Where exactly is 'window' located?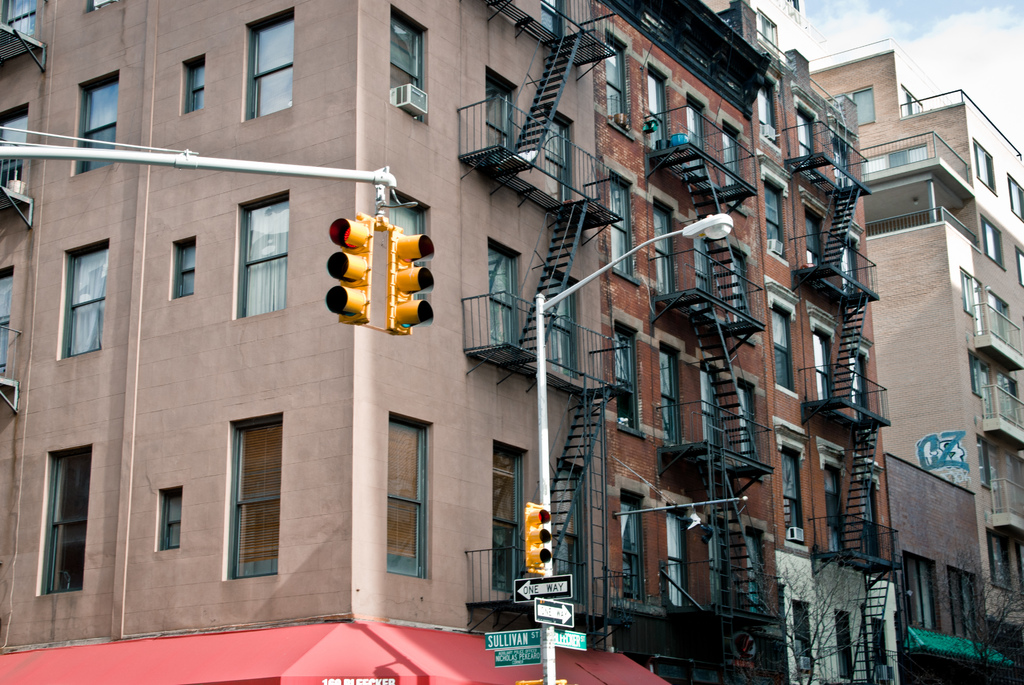
Its bounding box is [950, 570, 981, 638].
